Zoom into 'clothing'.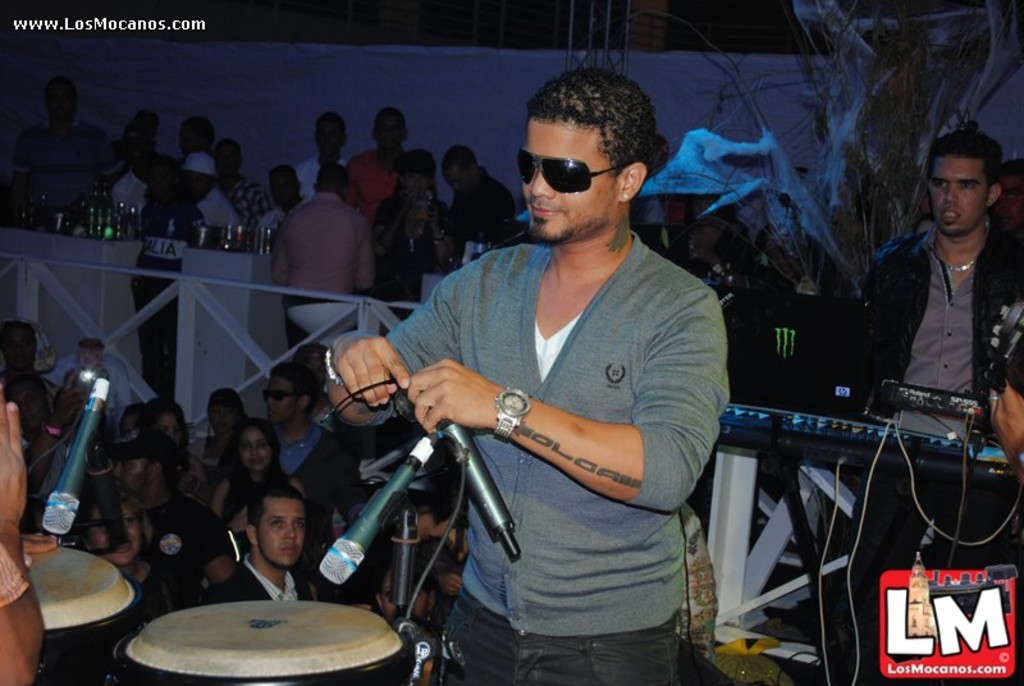
Zoom target: [212, 543, 324, 607].
